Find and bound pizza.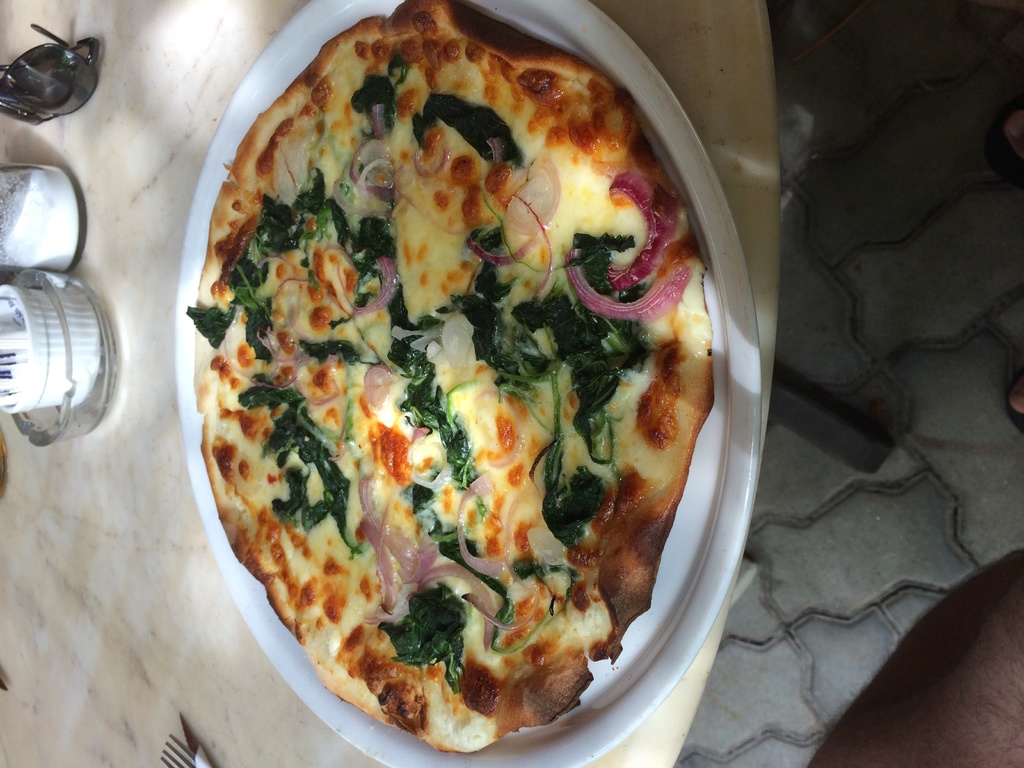
Bound: (183, 1, 758, 764).
